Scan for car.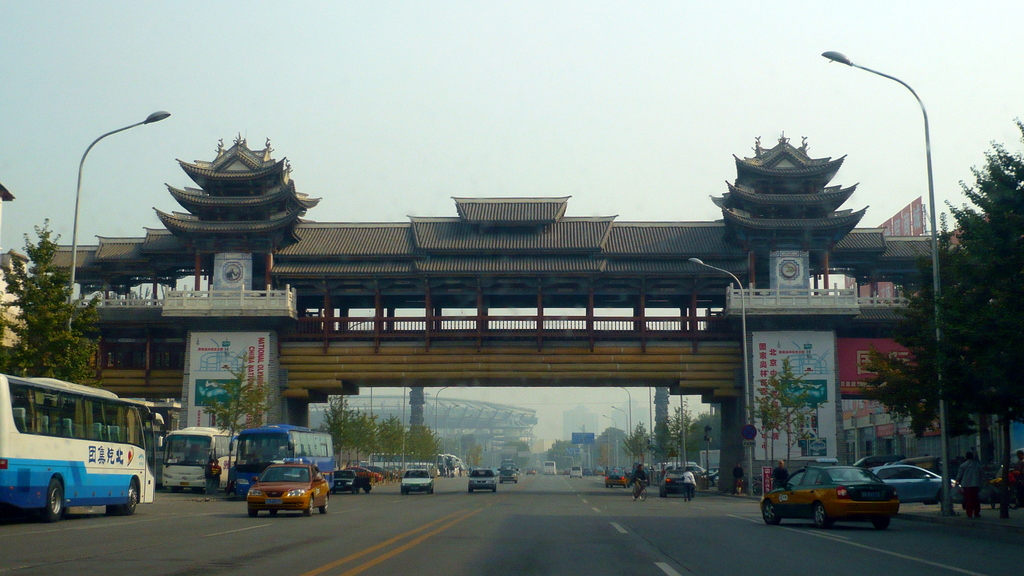
Scan result: {"x1": 467, "y1": 467, "x2": 499, "y2": 494}.
